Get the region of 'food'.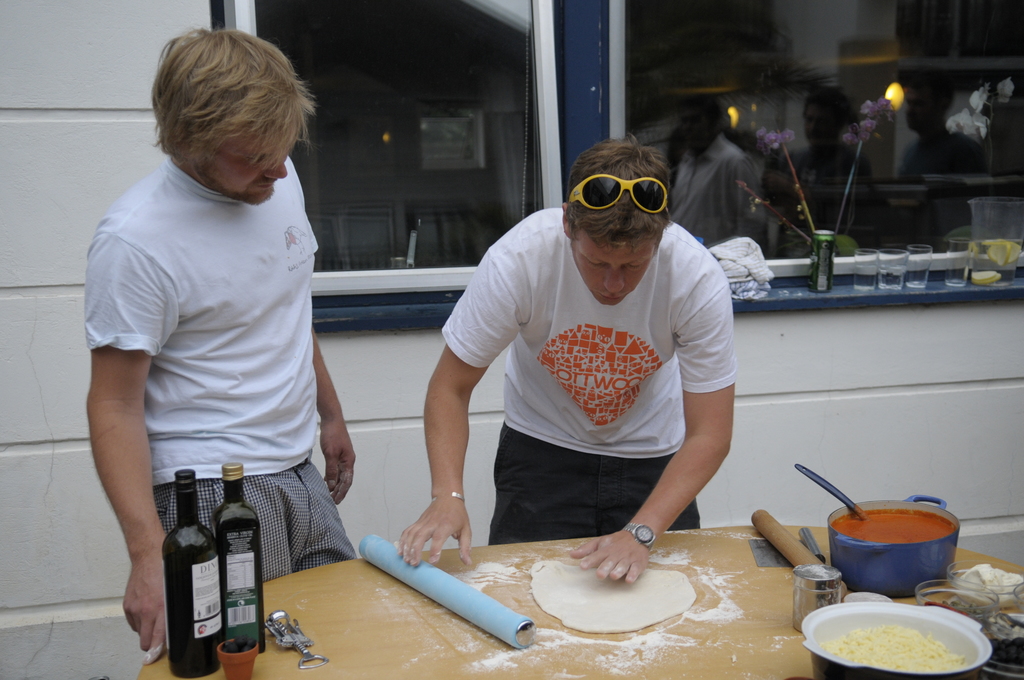
l=219, t=633, r=259, b=655.
